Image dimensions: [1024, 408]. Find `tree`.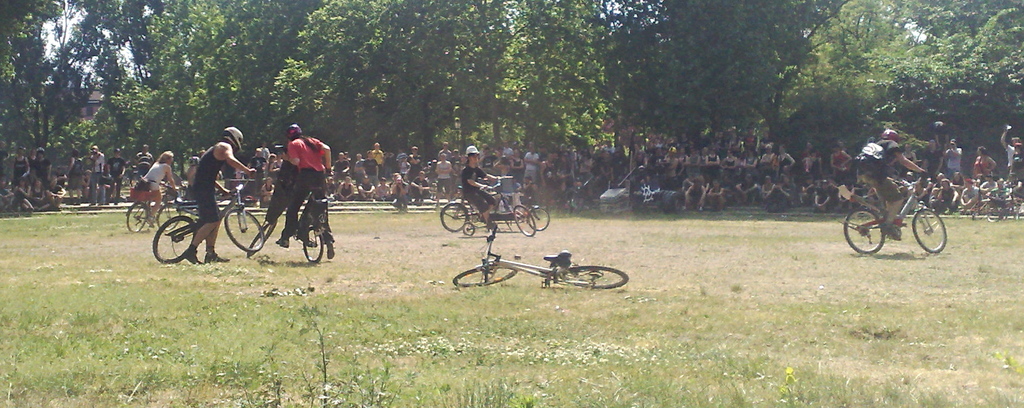
bbox(2, 0, 134, 206).
